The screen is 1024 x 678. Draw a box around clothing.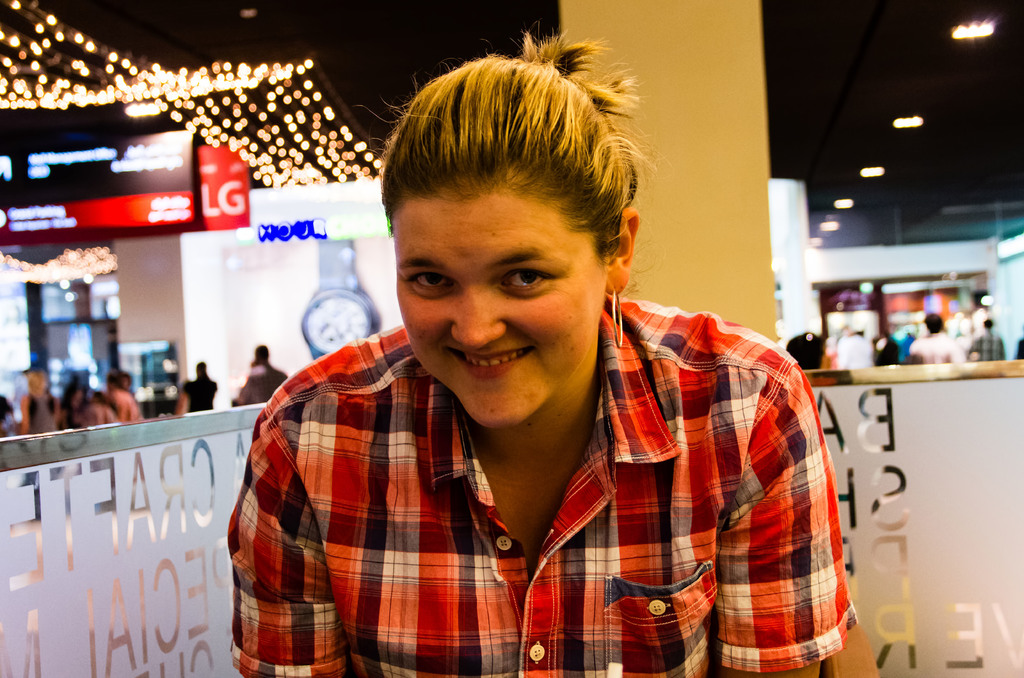
(x1=109, y1=390, x2=136, y2=414).
